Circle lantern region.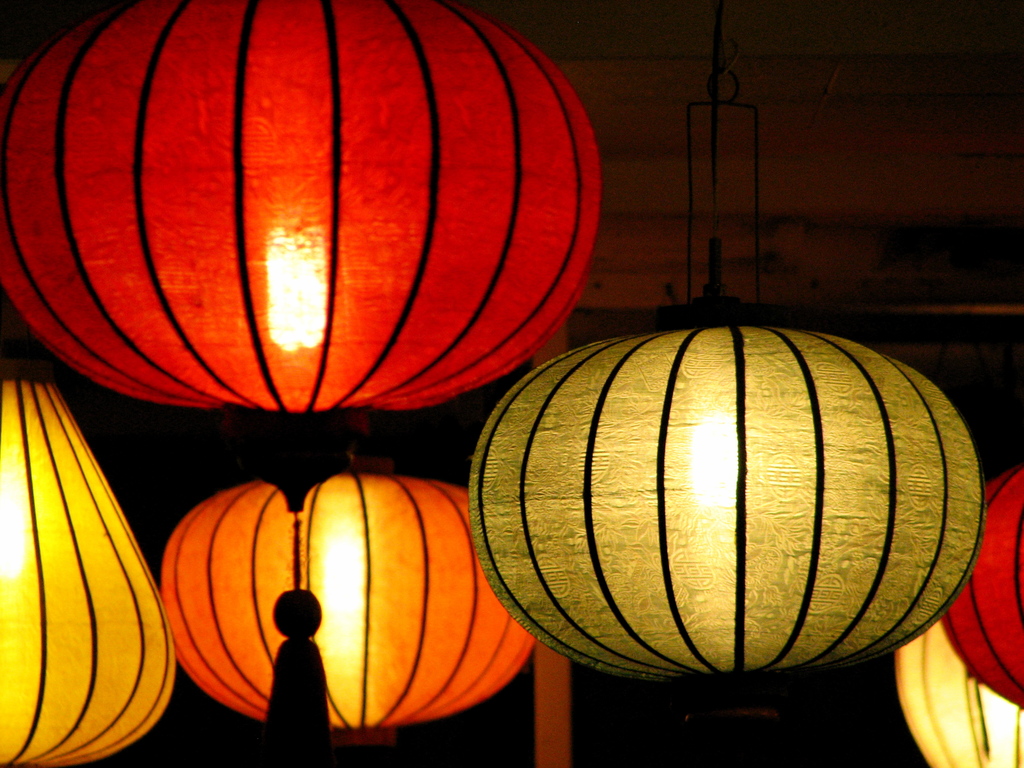
Region: box=[468, 307, 985, 722].
